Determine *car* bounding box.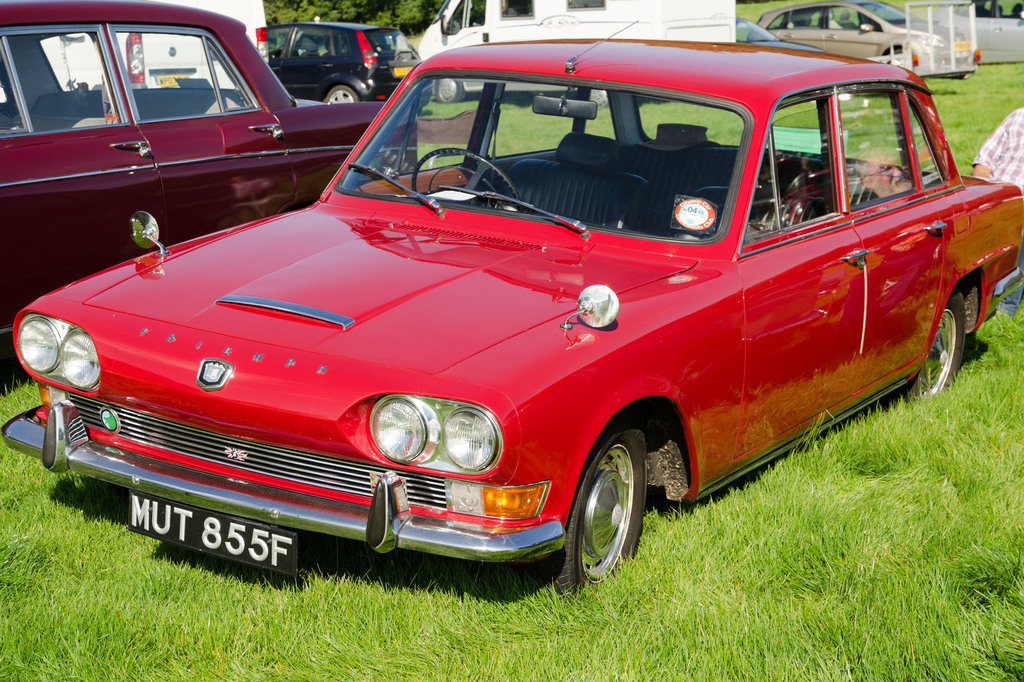
Determined: [x1=4, y1=28, x2=1022, y2=596].
